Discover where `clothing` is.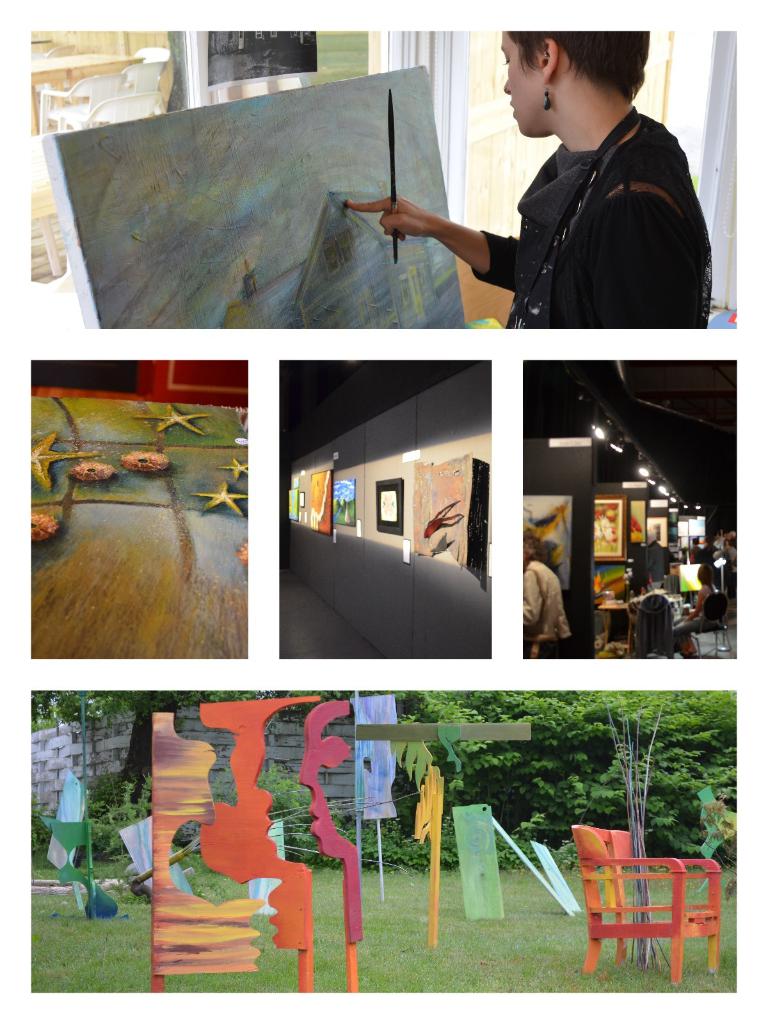
Discovered at region(475, 102, 704, 340).
